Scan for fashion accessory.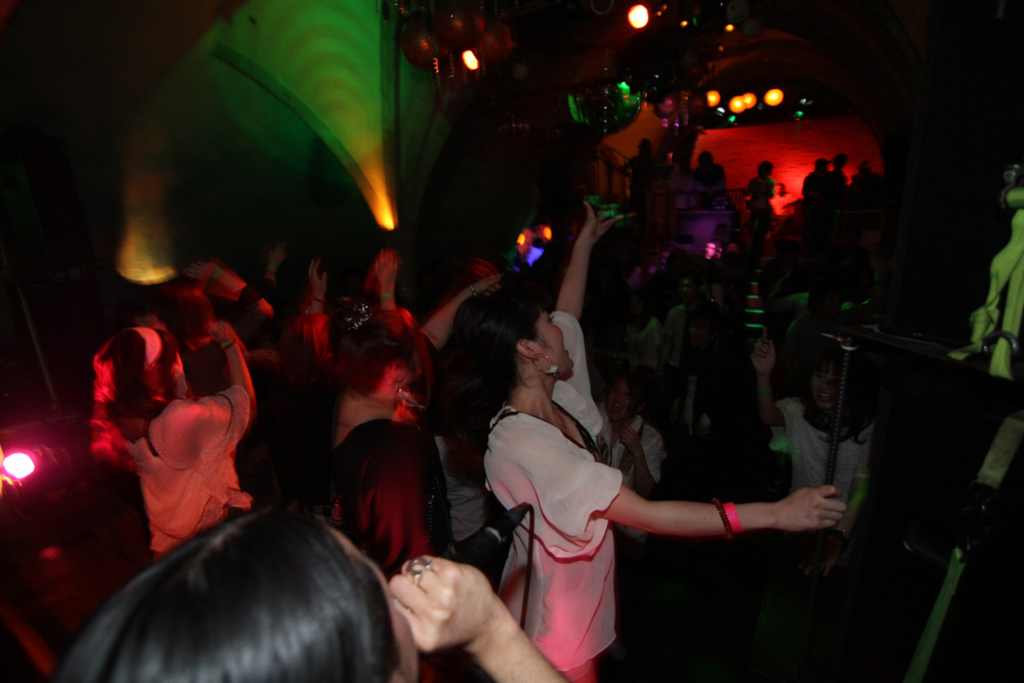
Scan result: {"left": 716, "top": 495, "right": 746, "bottom": 536}.
